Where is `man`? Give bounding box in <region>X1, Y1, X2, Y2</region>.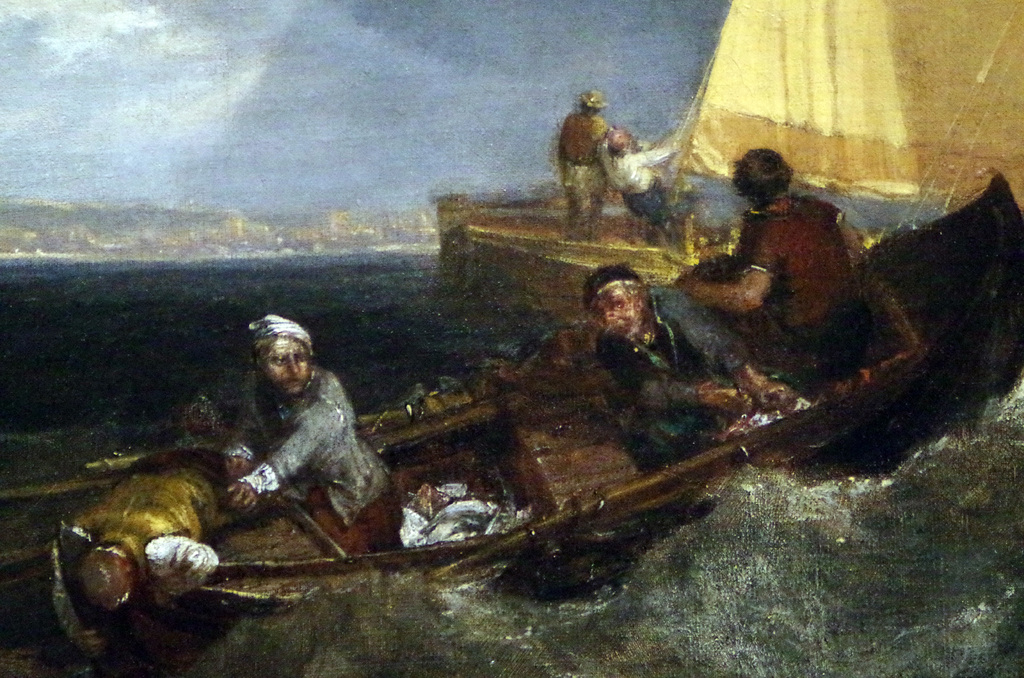
<region>582, 123, 680, 236</region>.
